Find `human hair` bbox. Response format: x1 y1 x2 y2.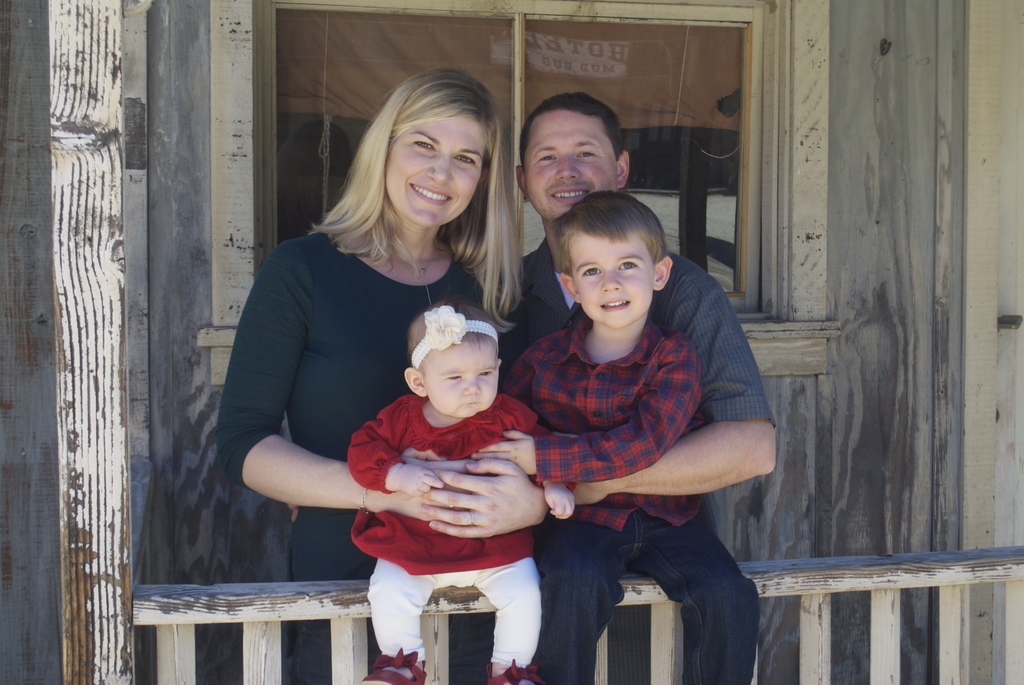
314 73 548 325.
